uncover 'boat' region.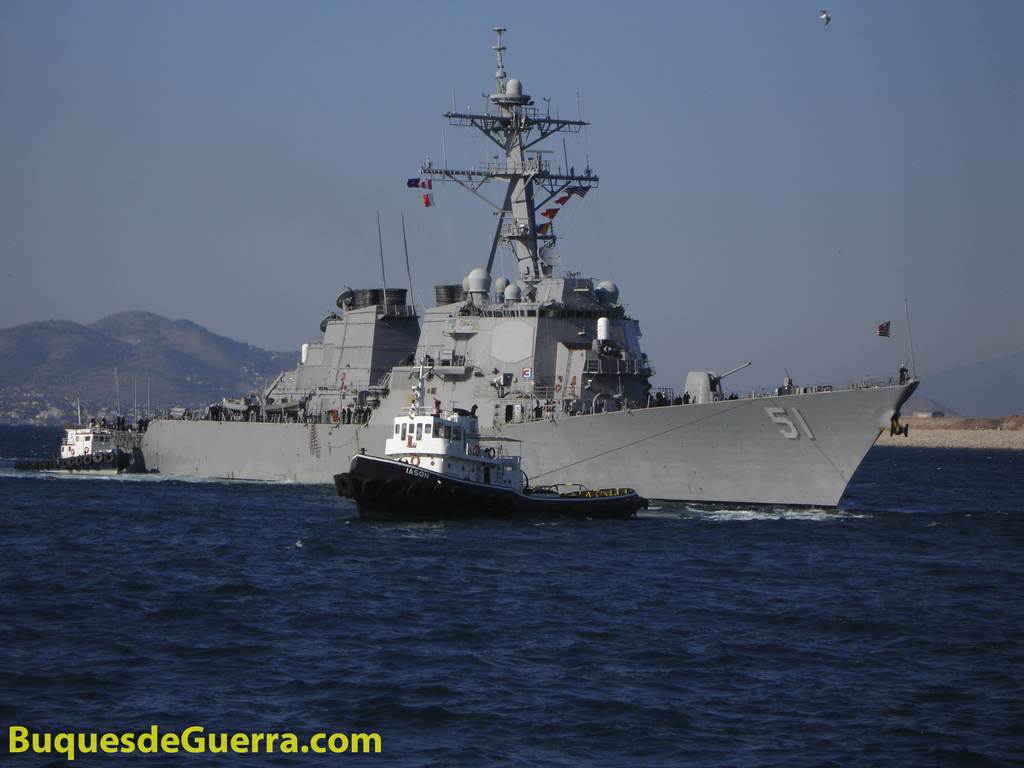
Uncovered: bbox(145, 58, 912, 518).
